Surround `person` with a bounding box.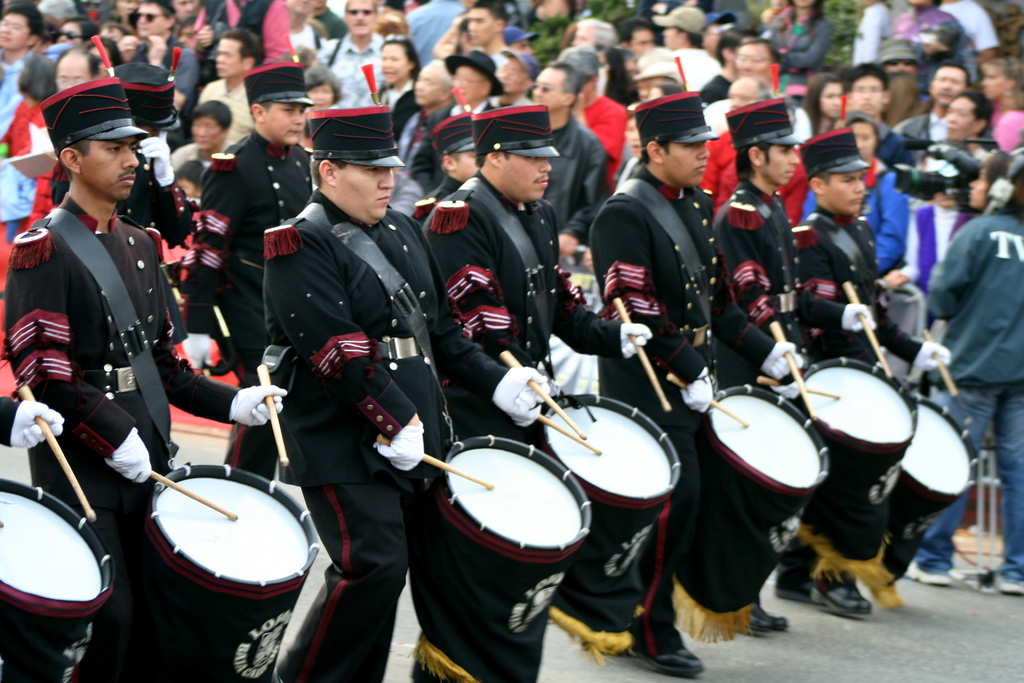
[394, 0, 476, 78].
